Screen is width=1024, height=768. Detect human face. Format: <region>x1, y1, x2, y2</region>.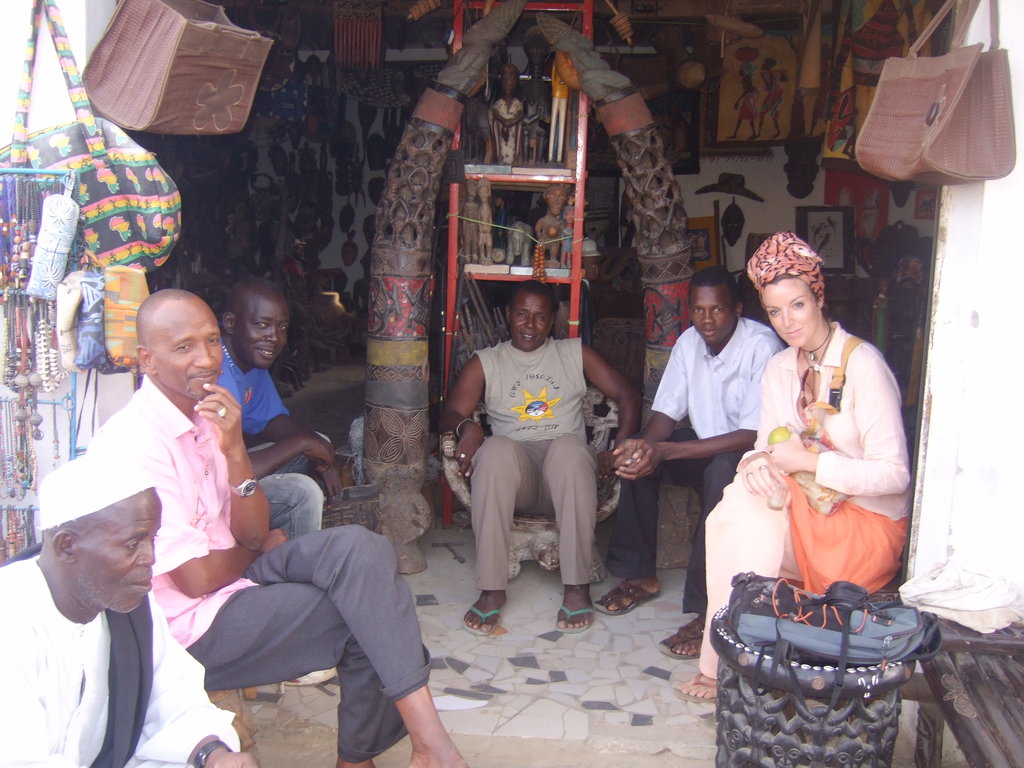
<region>74, 488, 163, 611</region>.
